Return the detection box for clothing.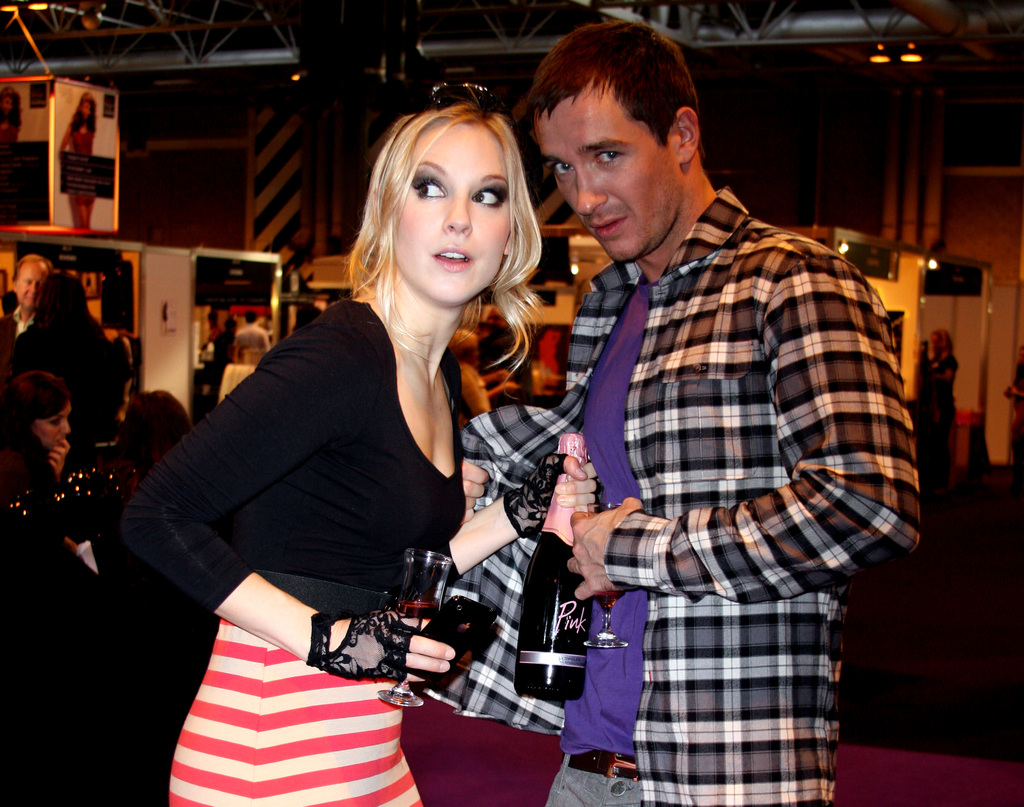
BBox(67, 122, 93, 209).
